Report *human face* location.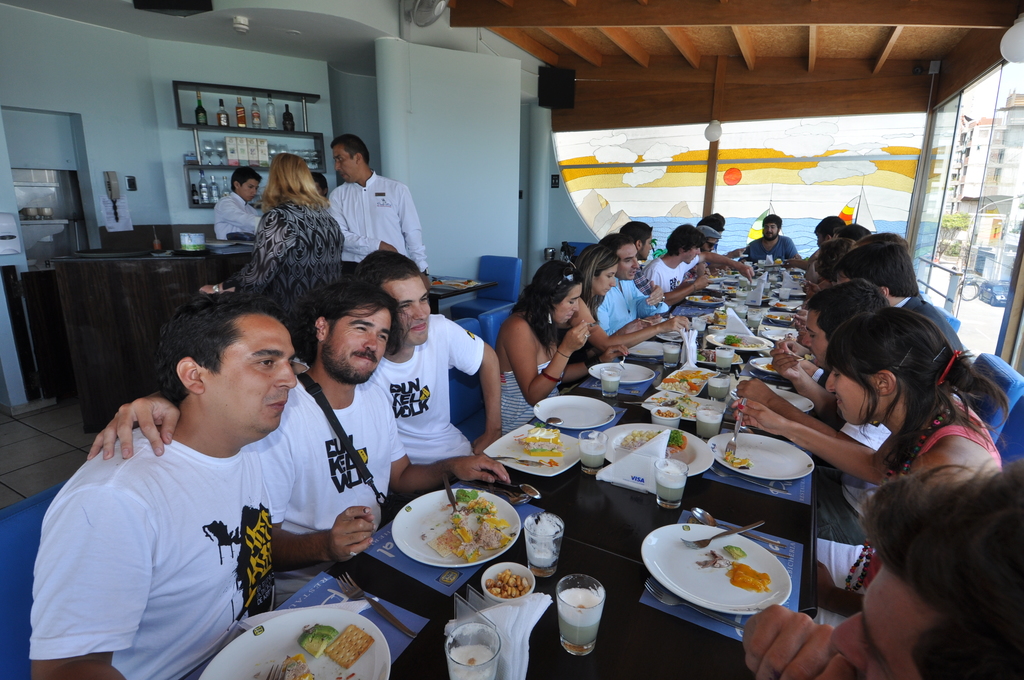
Report: box(239, 177, 254, 198).
